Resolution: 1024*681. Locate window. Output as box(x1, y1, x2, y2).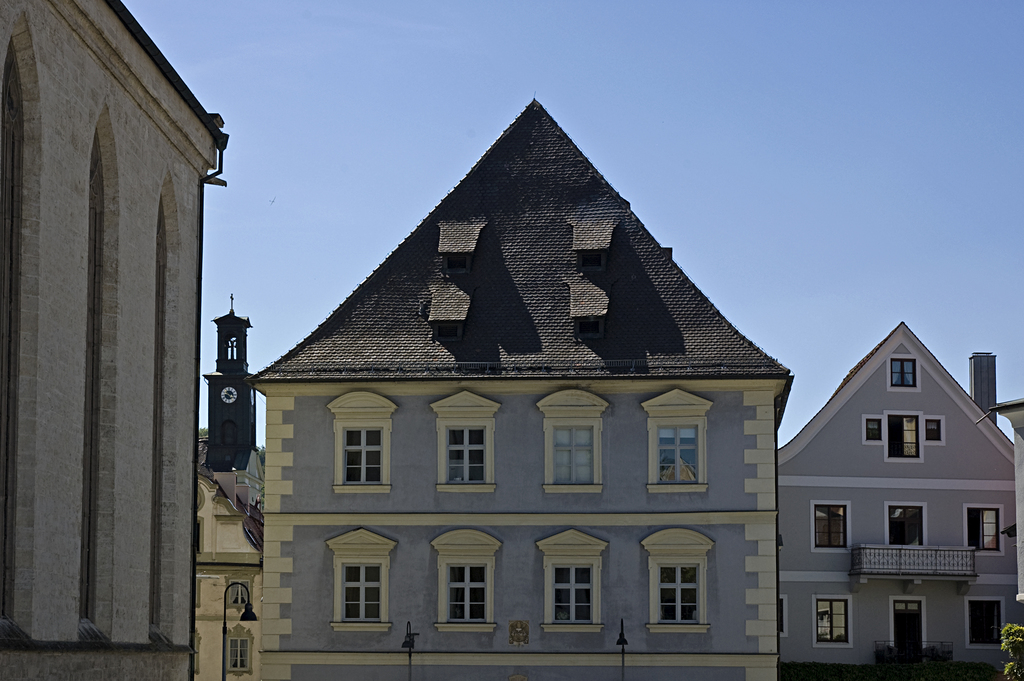
box(653, 561, 705, 628).
